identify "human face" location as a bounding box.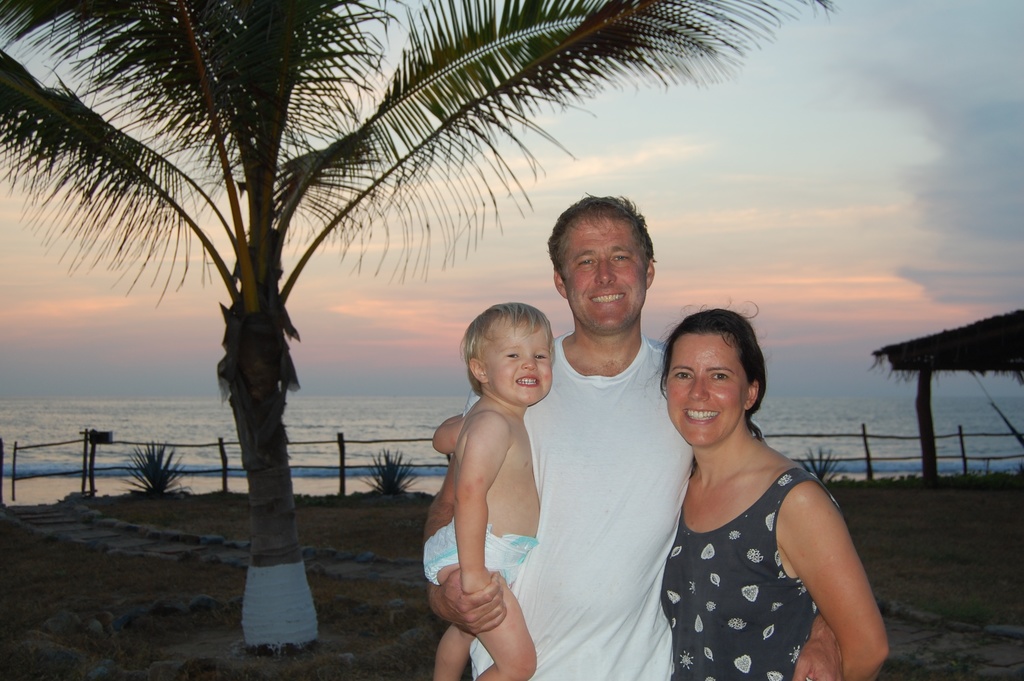
x1=481 y1=316 x2=557 y2=402.
